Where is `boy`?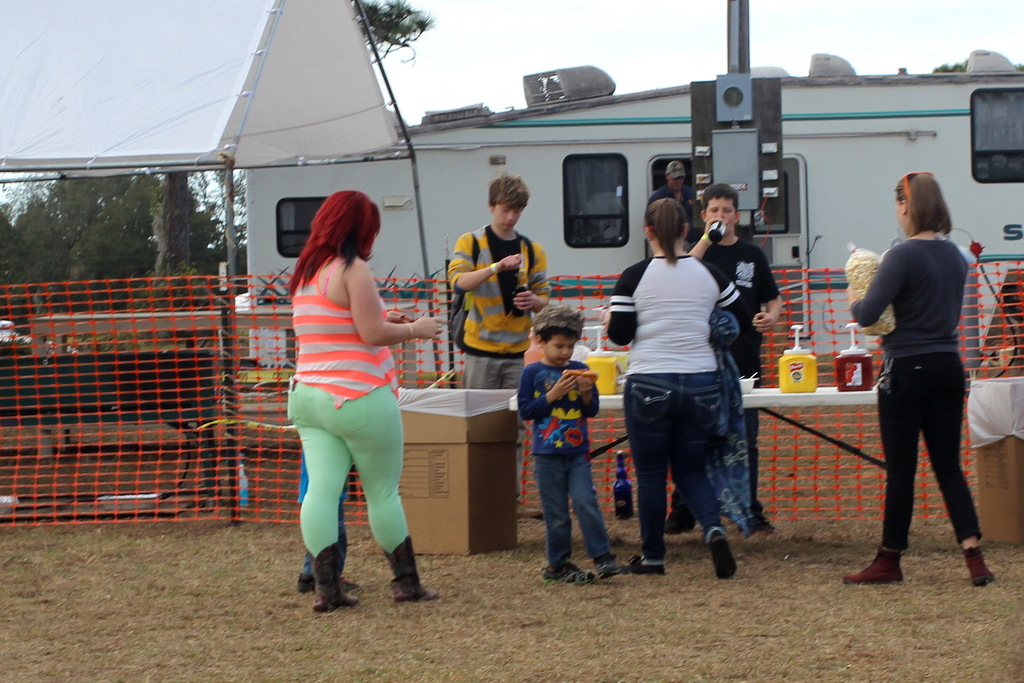
[684,179,785,534].
